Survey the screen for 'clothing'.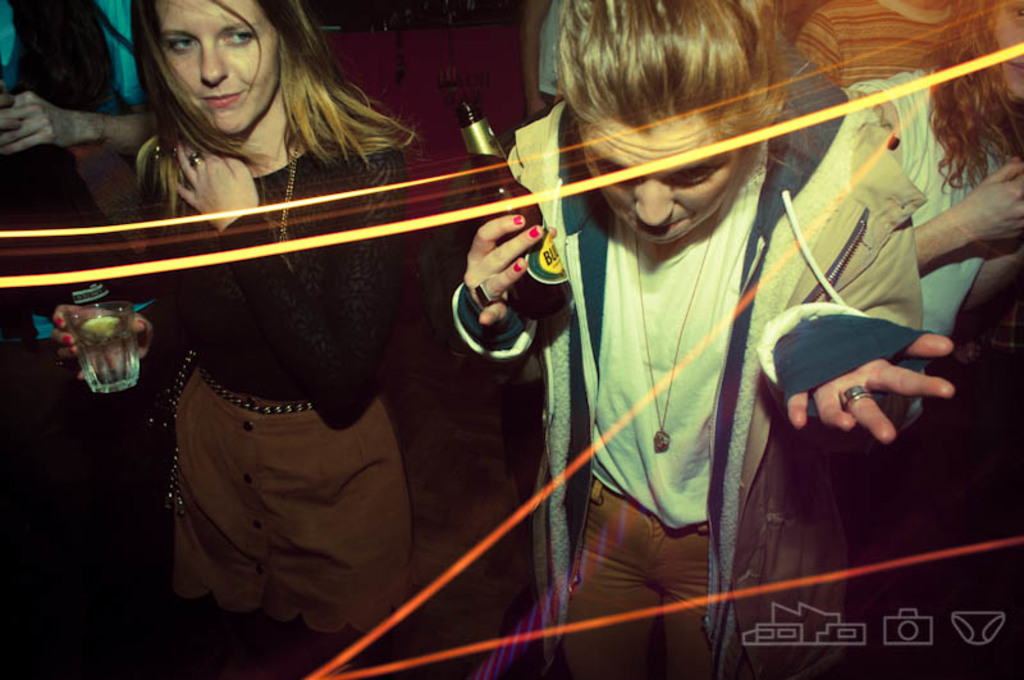
Survey found: {"left": 851, "top": 60, "right": 1023, "bottom": 347}.
